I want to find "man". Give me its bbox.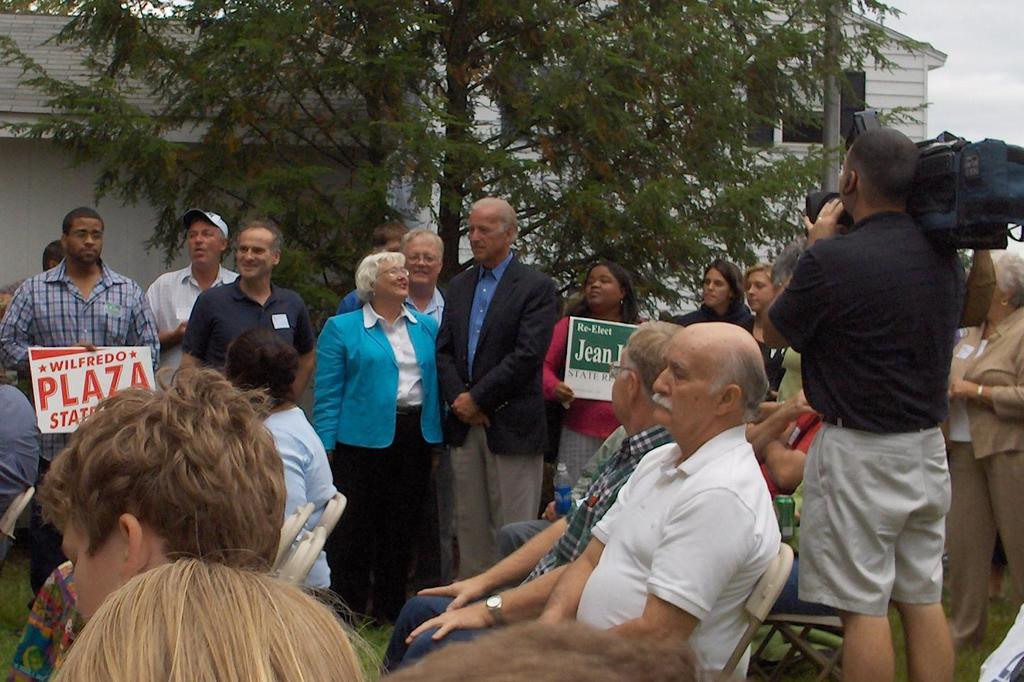
{"left": 377, "top": 324, "right": 675, "bottom": 668}.
